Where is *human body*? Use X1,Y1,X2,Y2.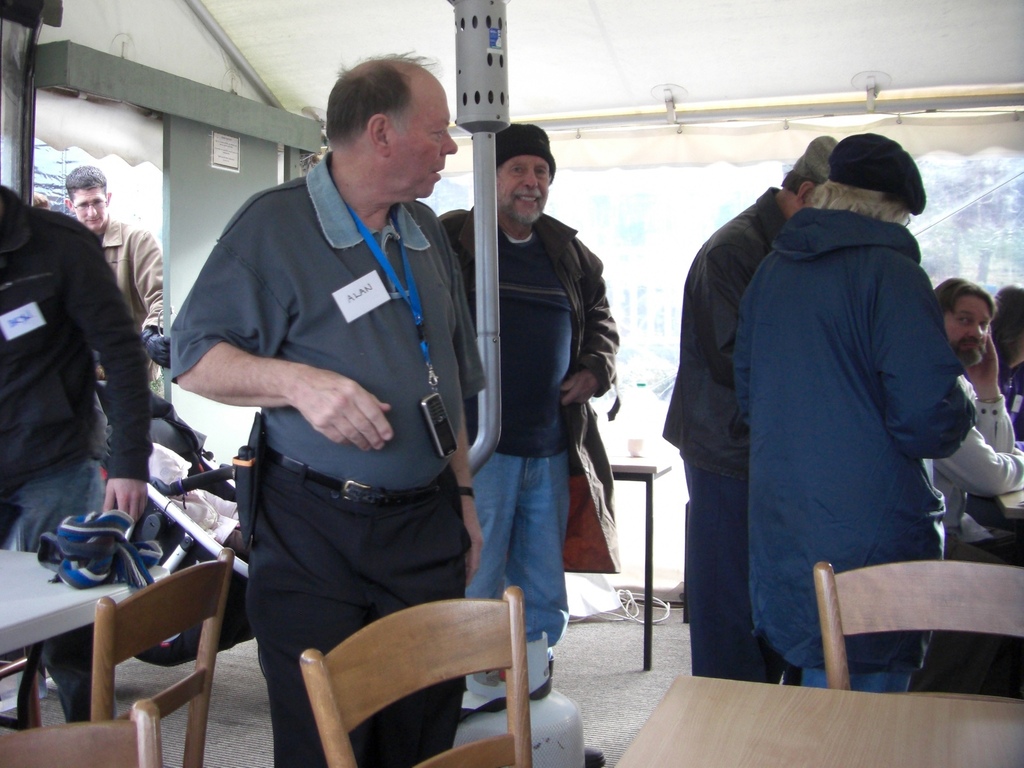
70,158,161,385.
